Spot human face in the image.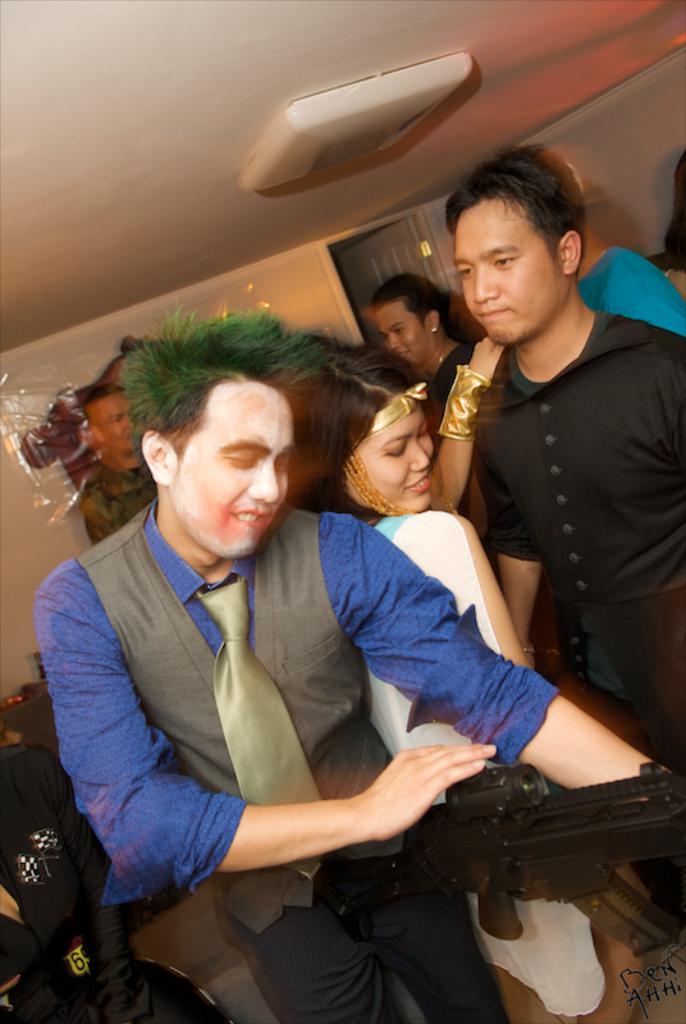
human face found at box(378, 296, 435, 370).
